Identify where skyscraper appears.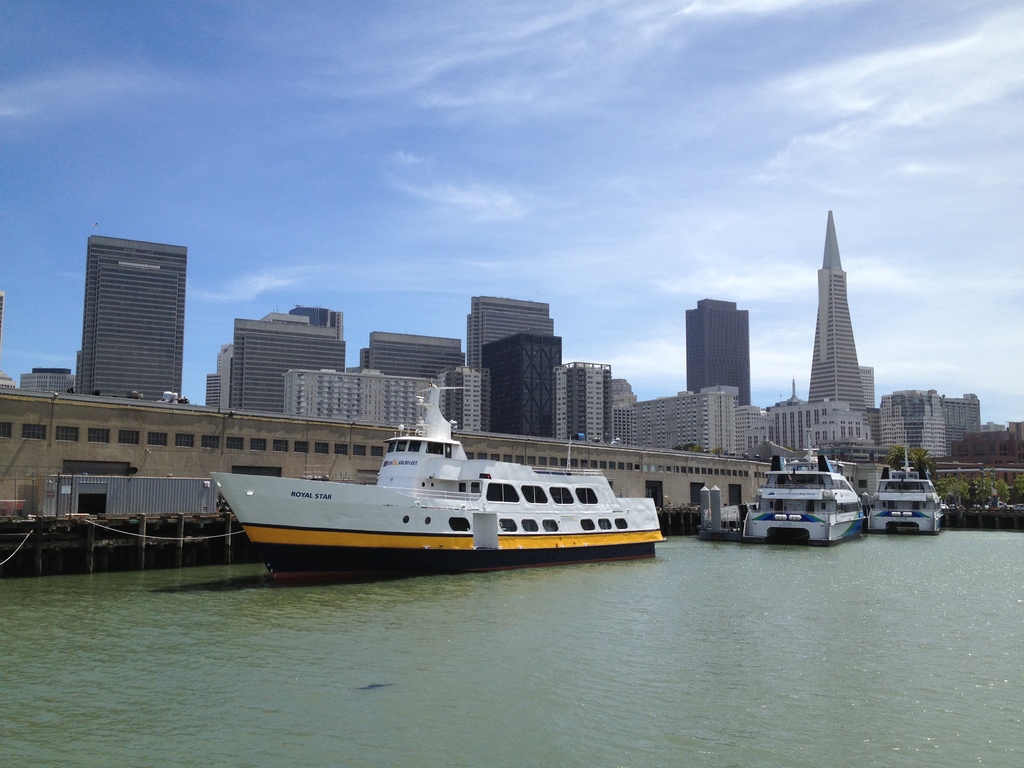
Appears at <region>65, 235, 188, 405</region>.
